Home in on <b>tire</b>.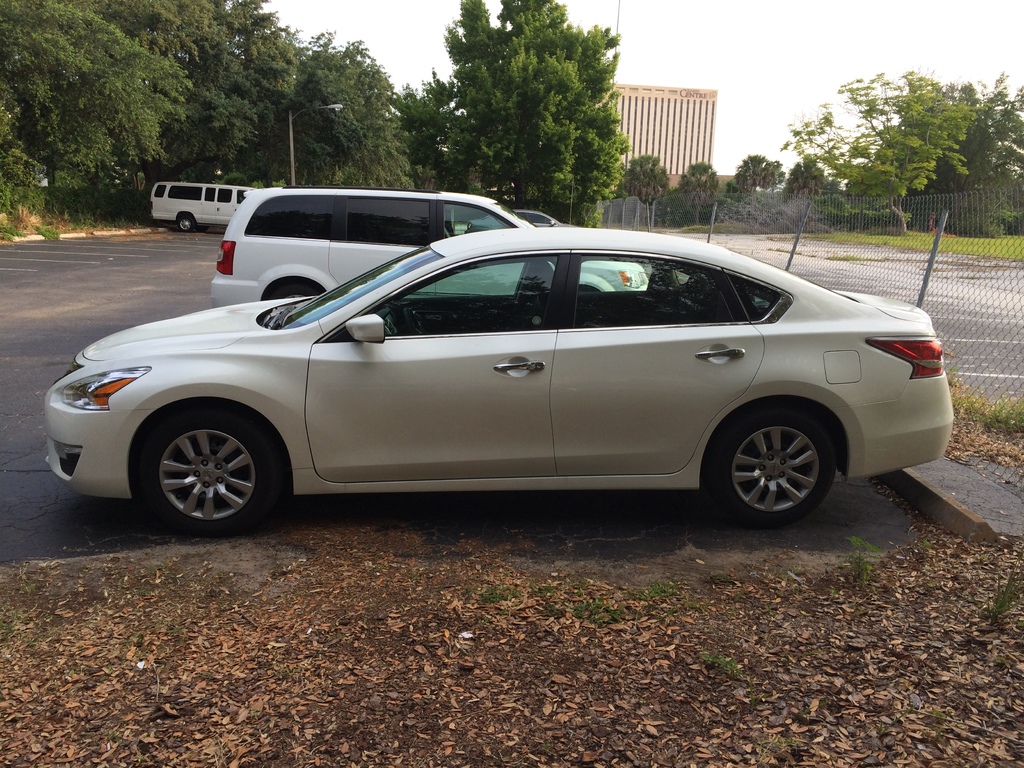
Homed in at BBox(121, 402, 278, 531).
